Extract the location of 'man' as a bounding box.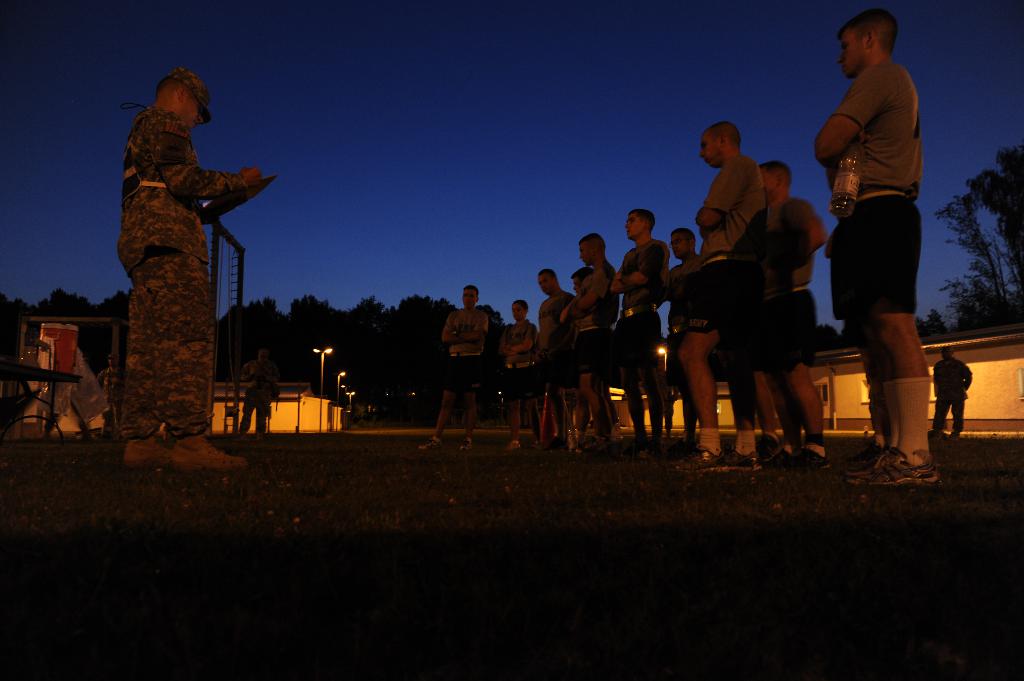
(570,262,593,296).
